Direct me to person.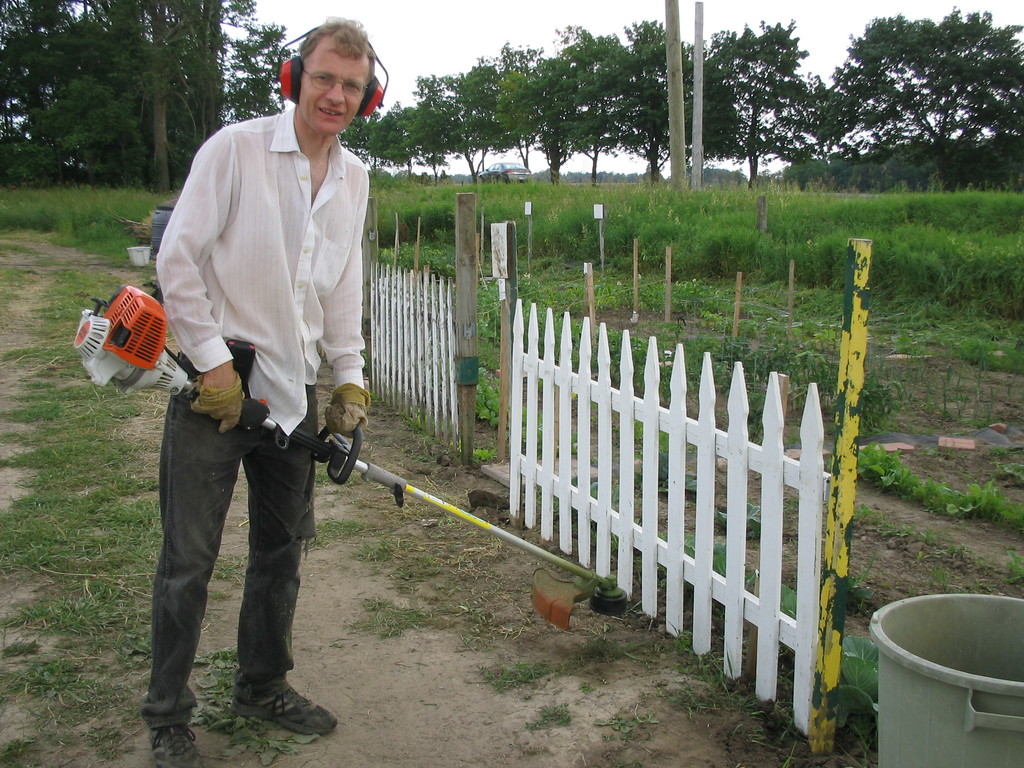
Direction: 132:26:376:729.
